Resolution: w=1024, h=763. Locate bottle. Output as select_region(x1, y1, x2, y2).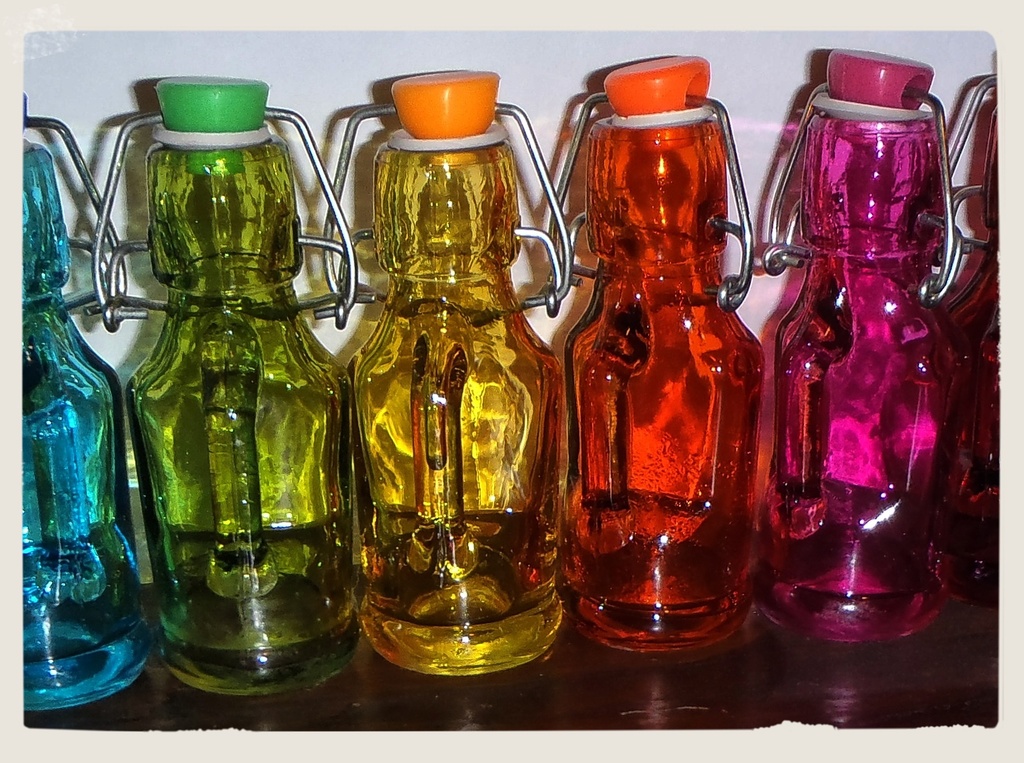
select_region(124, 75, 331, 684).
